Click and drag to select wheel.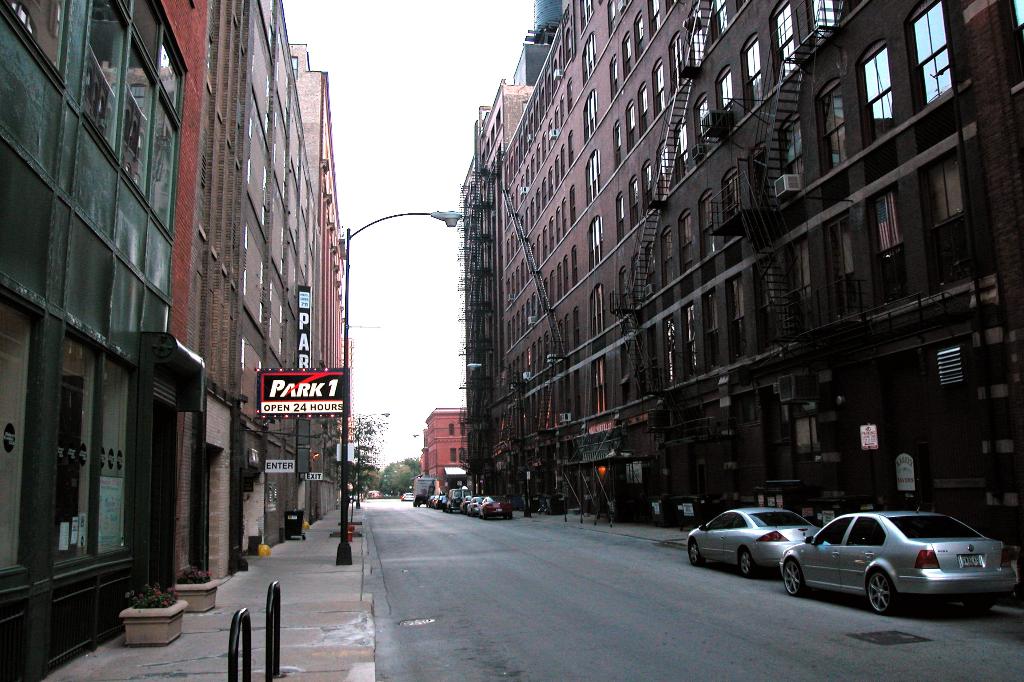
Selection: {"left": 741, "top": 548, "right": 755, "bottom": 576}.
